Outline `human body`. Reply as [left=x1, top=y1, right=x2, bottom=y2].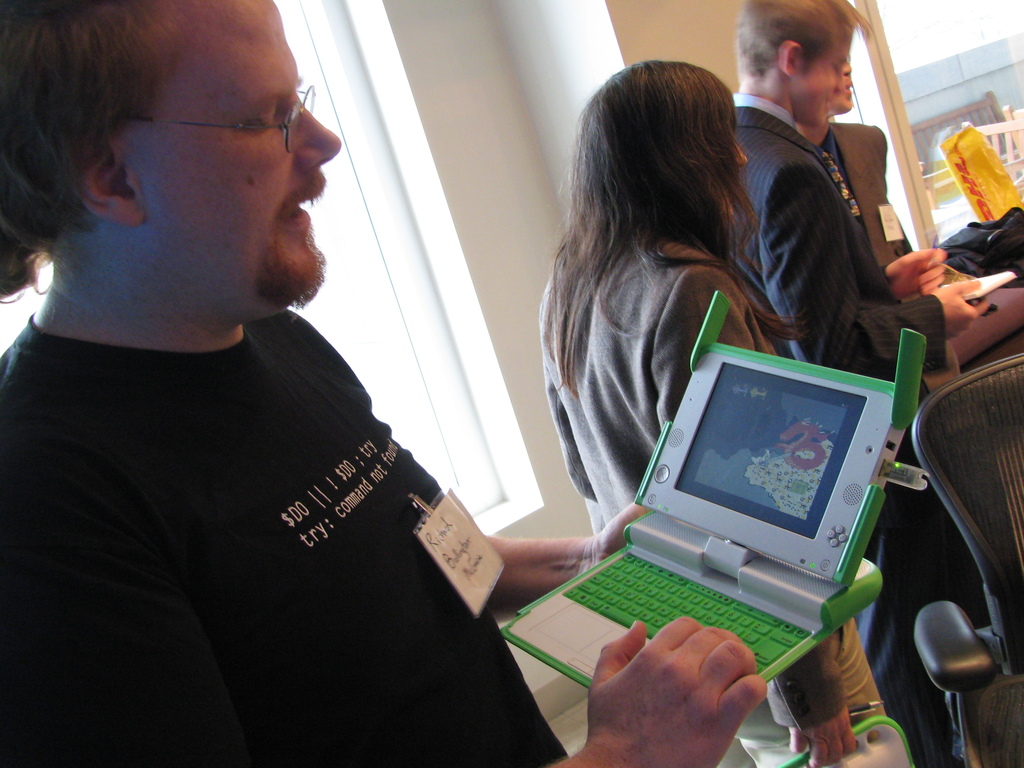
[left=0, top=1, right=758, bottom=767].
